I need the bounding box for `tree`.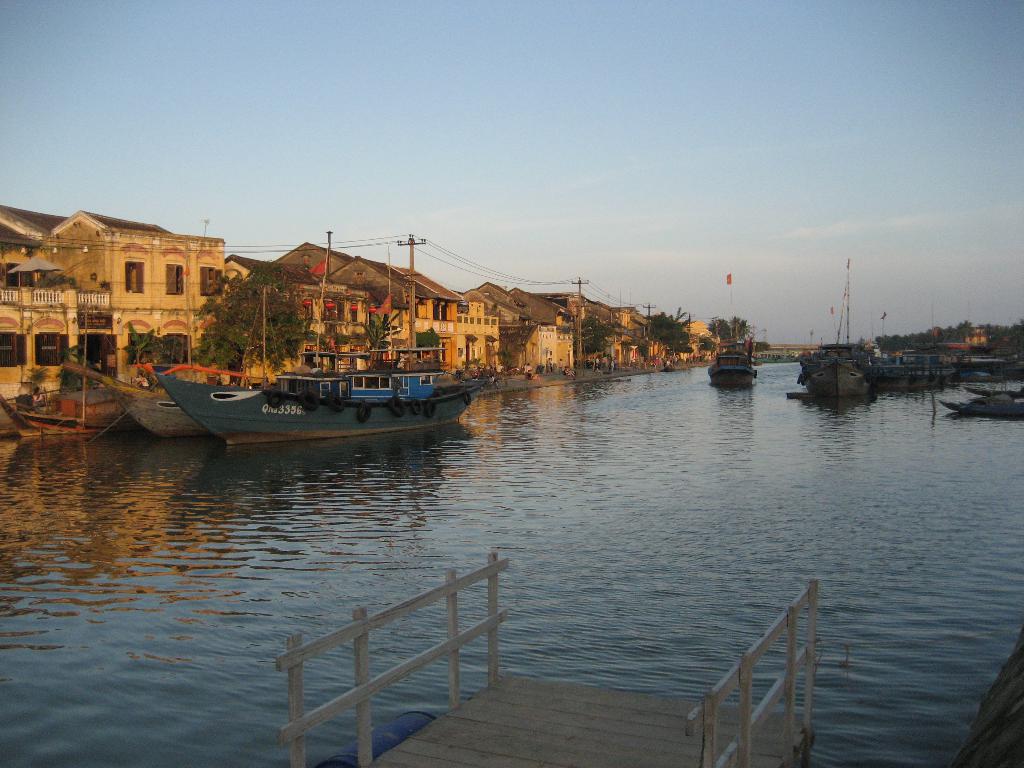
Here it is: 552:317:620:371.
